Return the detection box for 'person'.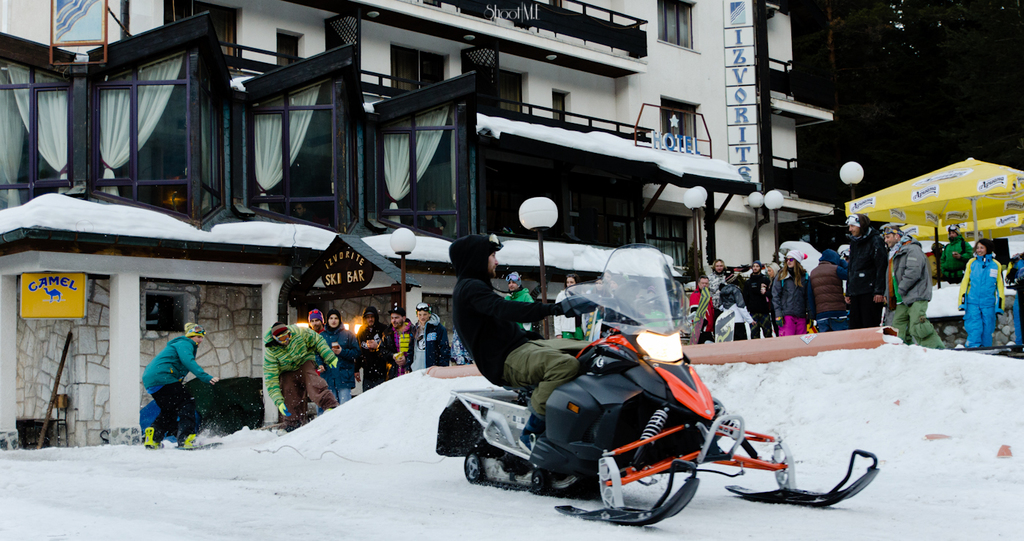
x1=776 y1=251 x2=811 y2=335.
